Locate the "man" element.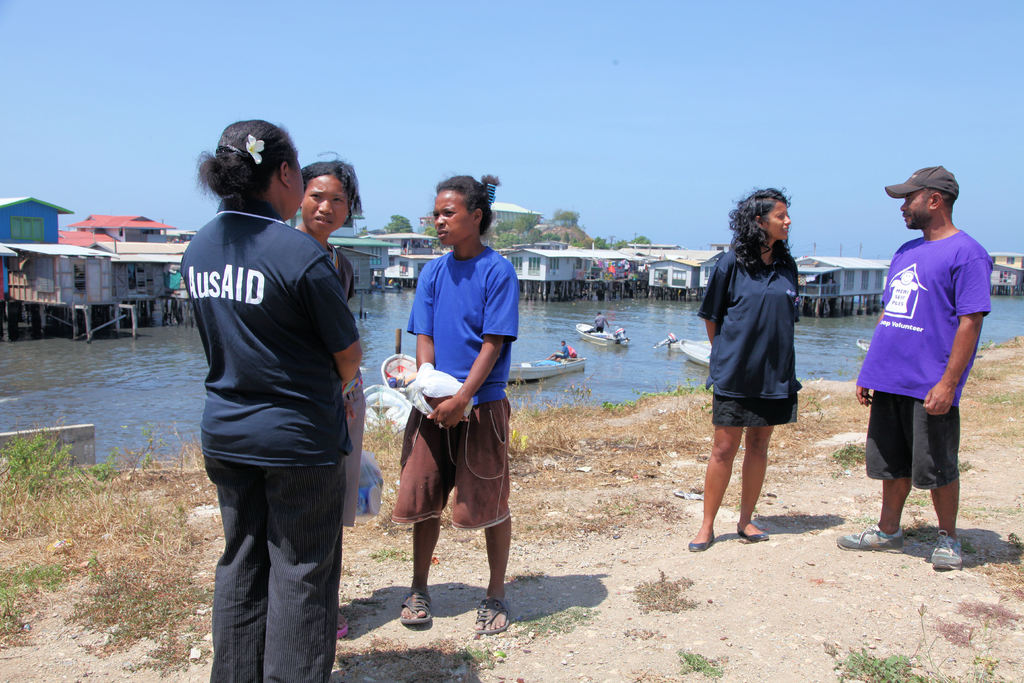
Element bbox: bbox=[582, 309, 611, 333].
